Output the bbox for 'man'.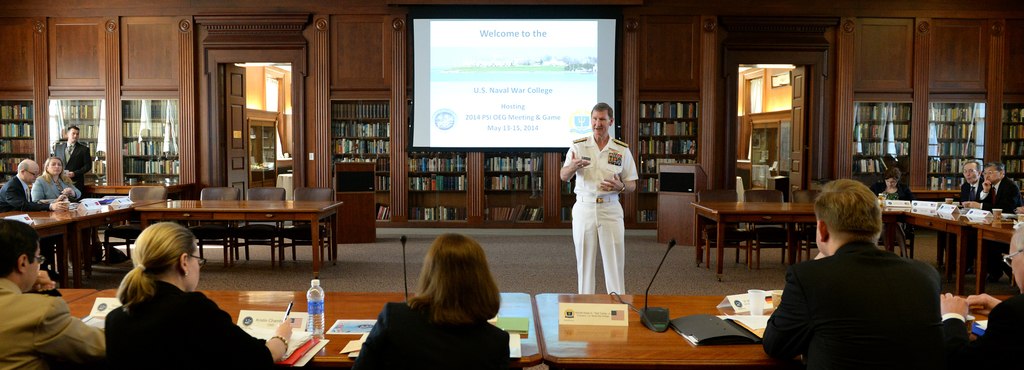
<box>54,124,93,197</box>.
